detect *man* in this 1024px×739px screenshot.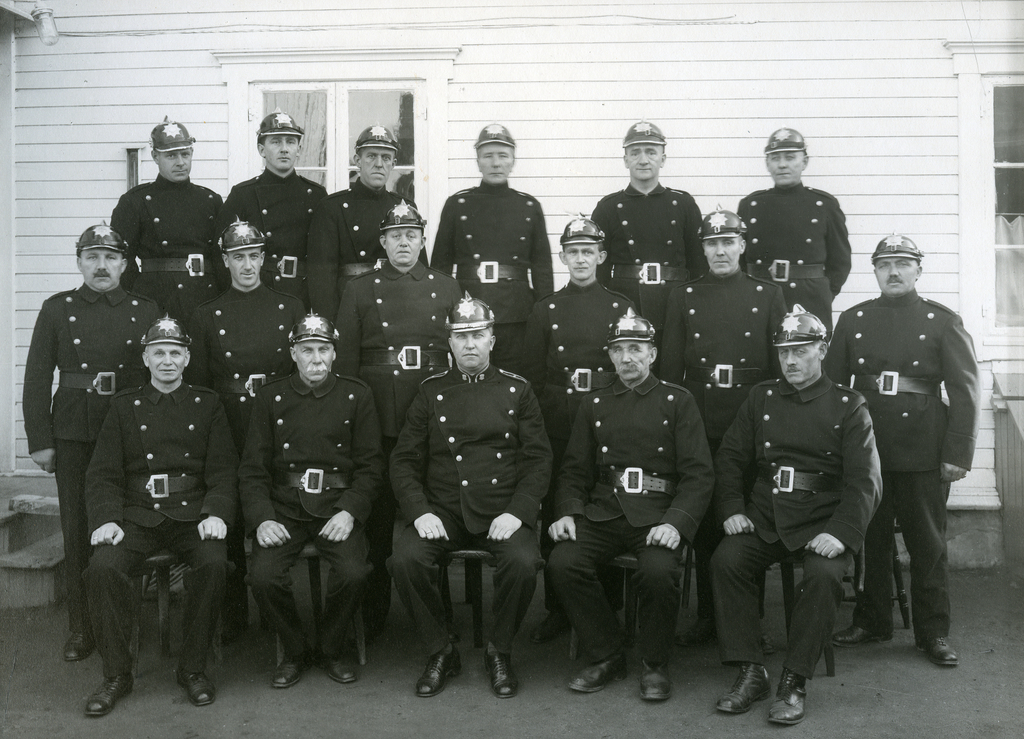
Detection: 312/124/434/325.
